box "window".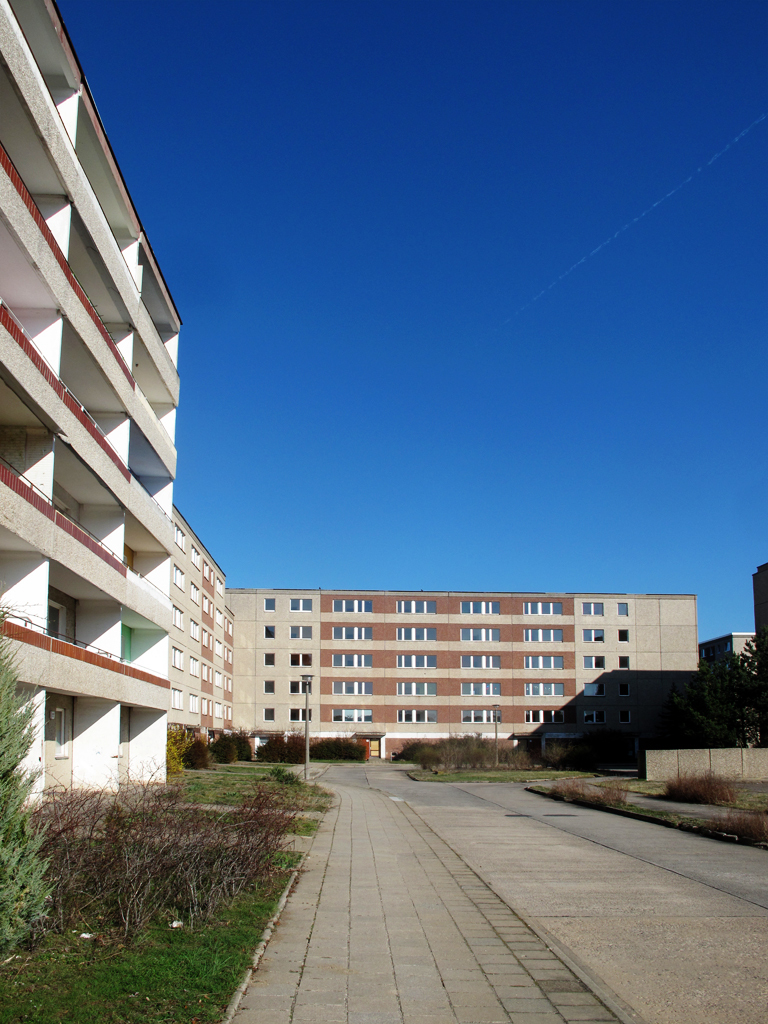
region(173, 523, 185, 551).
